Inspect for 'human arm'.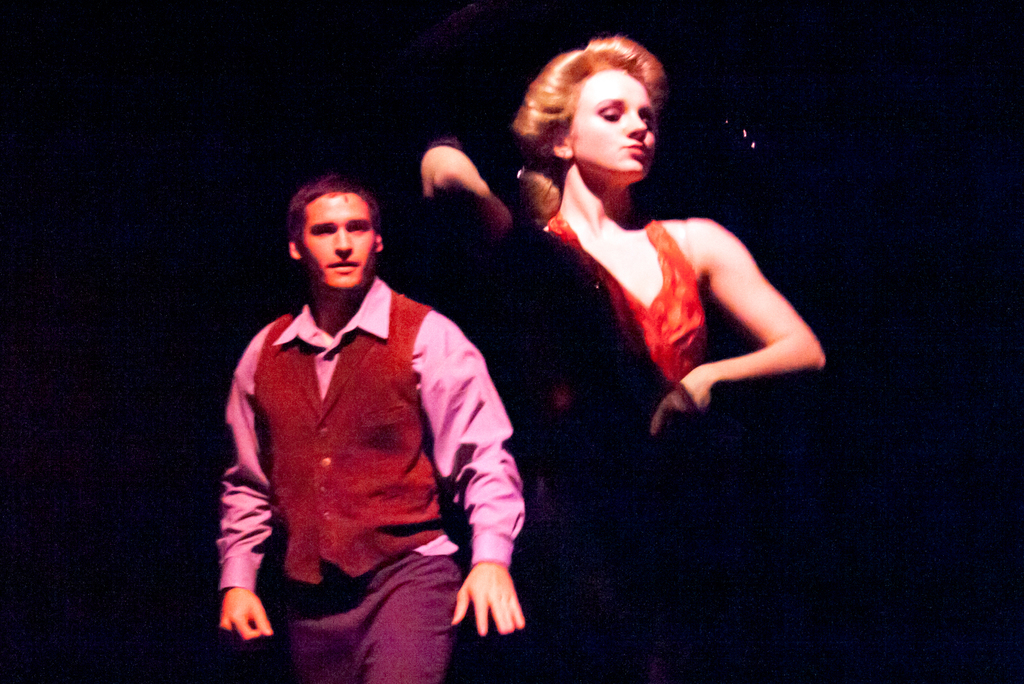
Inspection: x1=436 y1=307 x2=538 y2=640.
